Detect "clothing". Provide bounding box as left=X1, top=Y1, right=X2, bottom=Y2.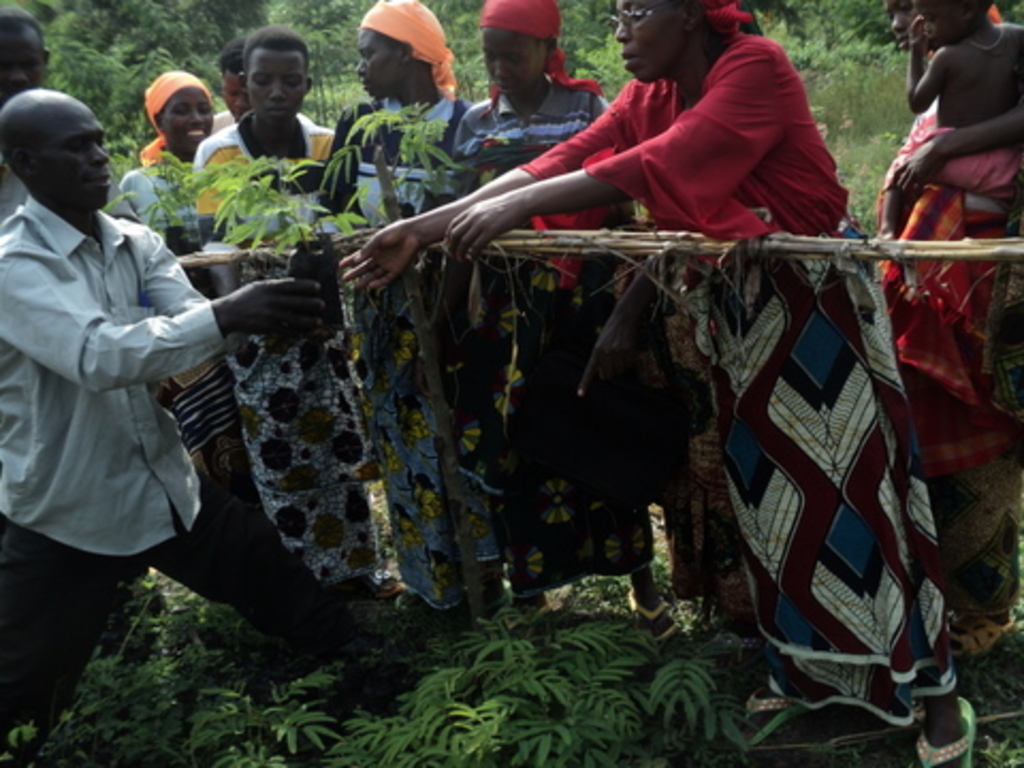
left=186, top=113, right=380, bottom=587.
